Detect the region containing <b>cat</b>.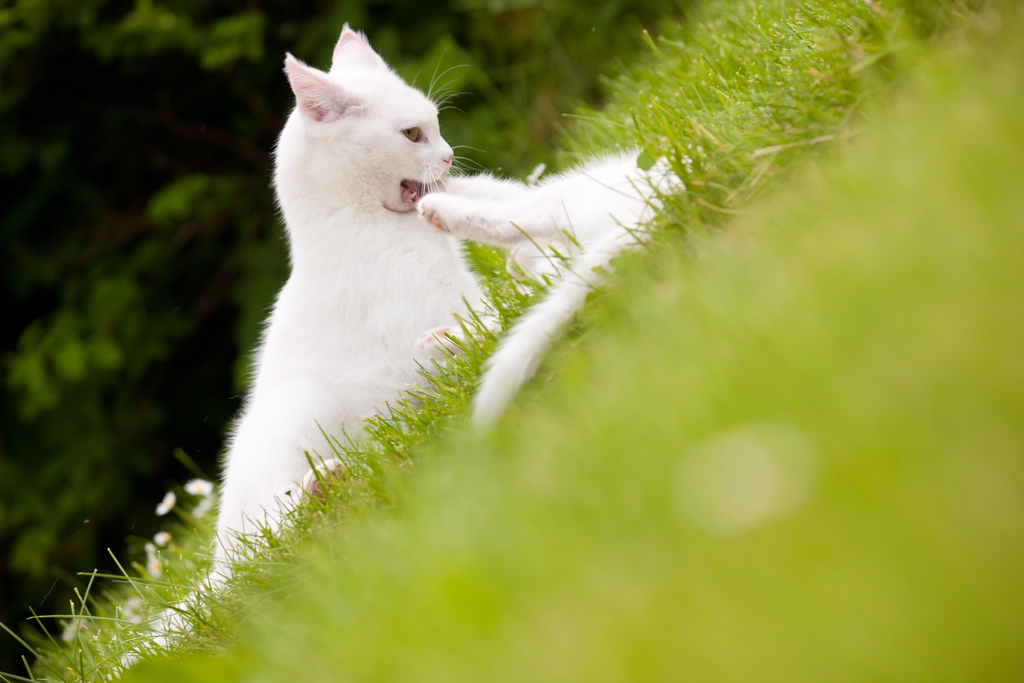
bbox=[113, 18, 496, 660].
